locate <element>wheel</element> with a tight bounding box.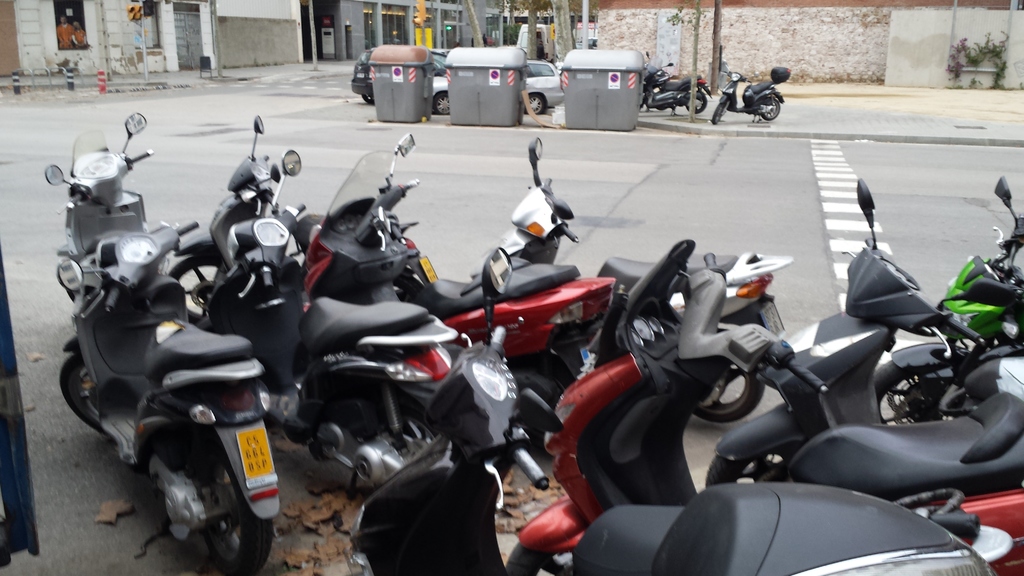
{"left": 697, "top": 374, "right": 762, "bottom": 423}.
